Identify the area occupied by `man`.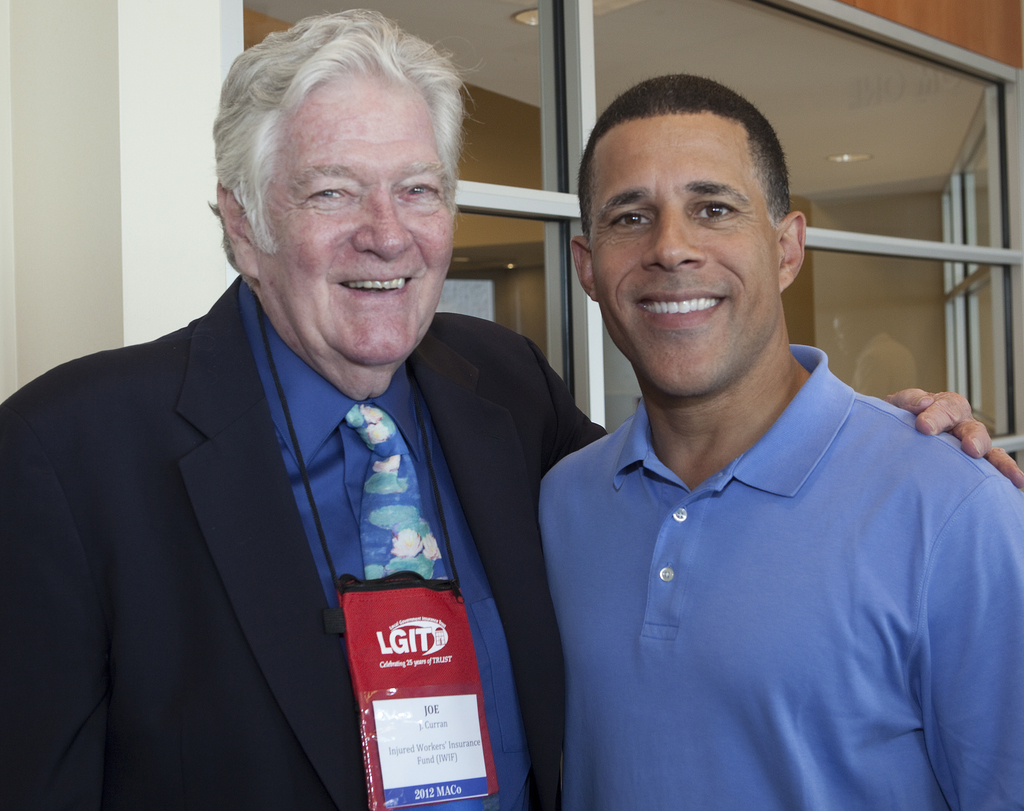
Area: region(0, 8, 1023, 810).
